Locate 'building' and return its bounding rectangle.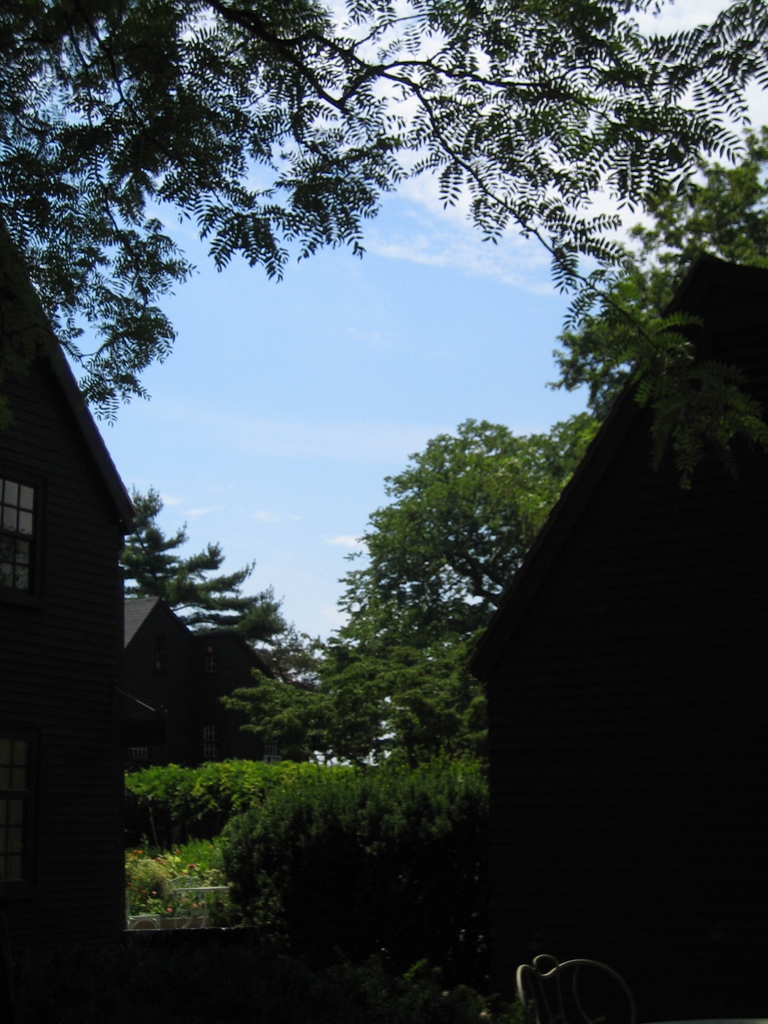
BBox(124, 593, 291, 760).
